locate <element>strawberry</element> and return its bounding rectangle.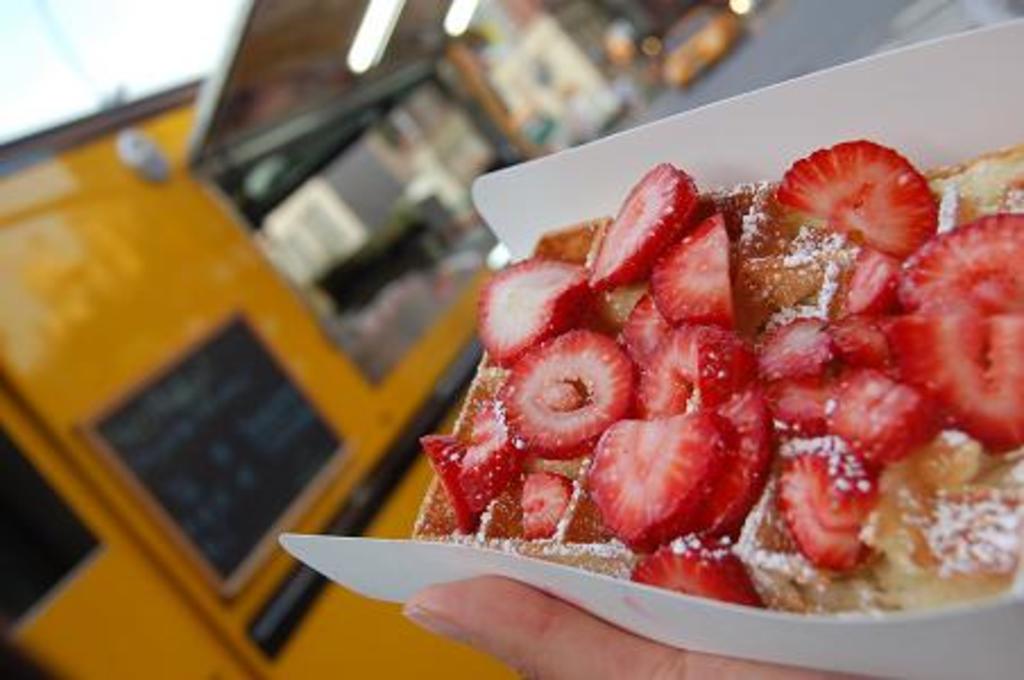
x1=501, y1=333, x2=639, y2=460.
